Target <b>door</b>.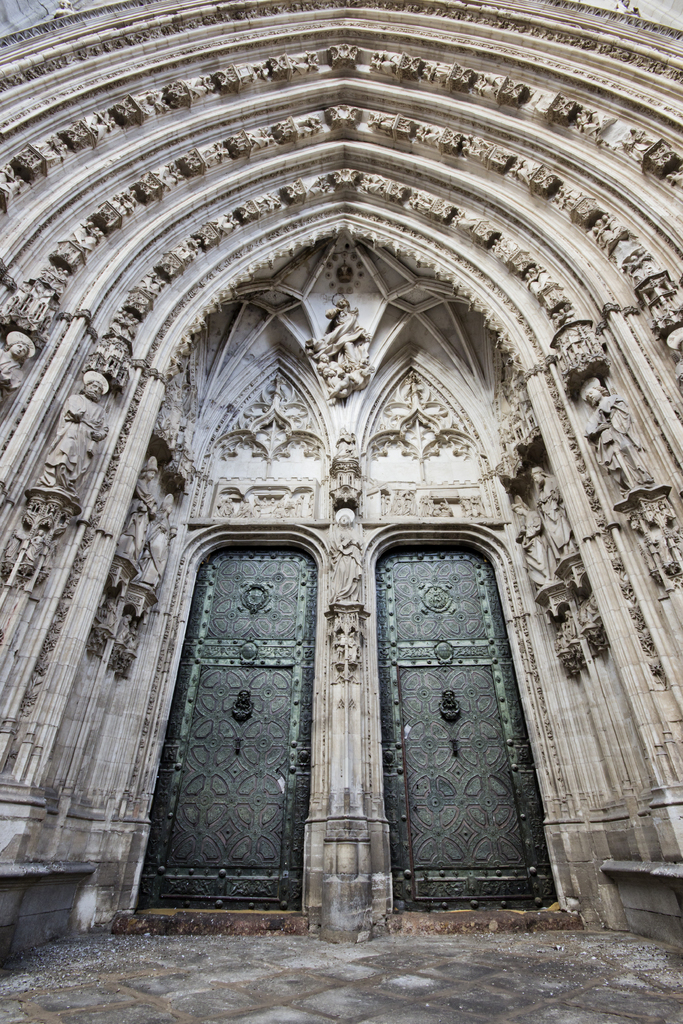
Target region: crop(141, 547, 315, 917).
